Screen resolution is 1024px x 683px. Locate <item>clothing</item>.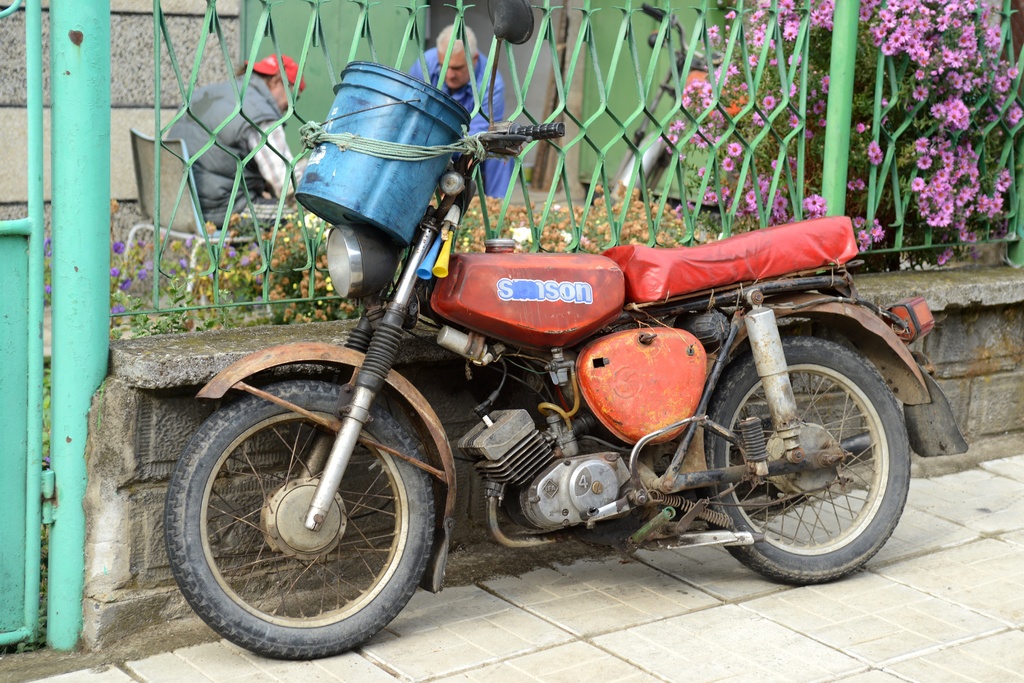
box(410, 50, 508, 201).
